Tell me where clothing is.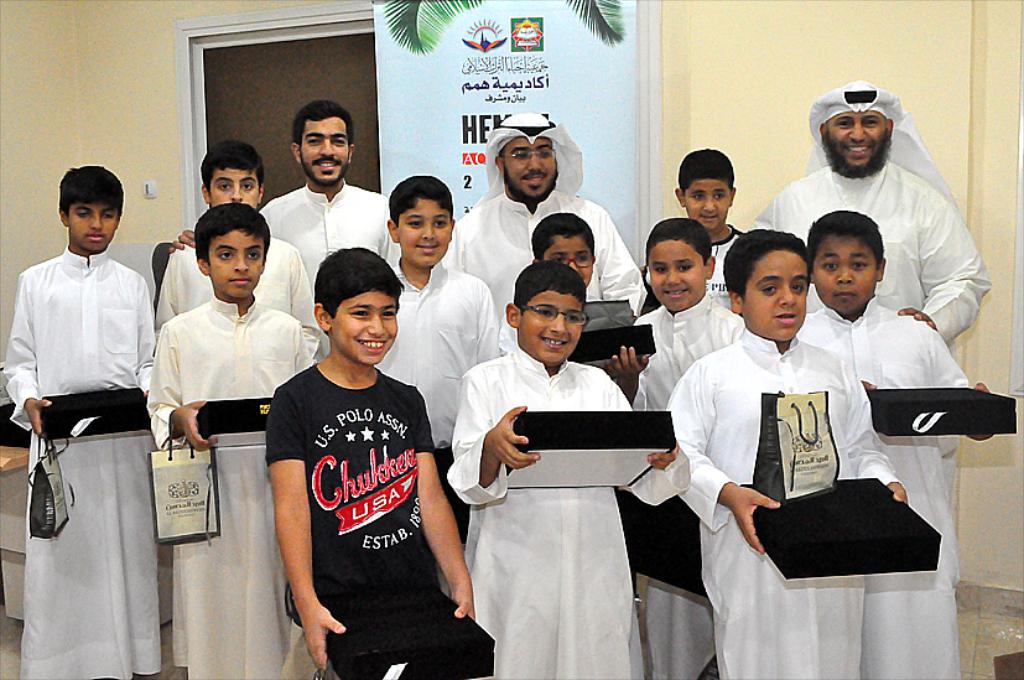
clothing is at 9/246/161/679.
